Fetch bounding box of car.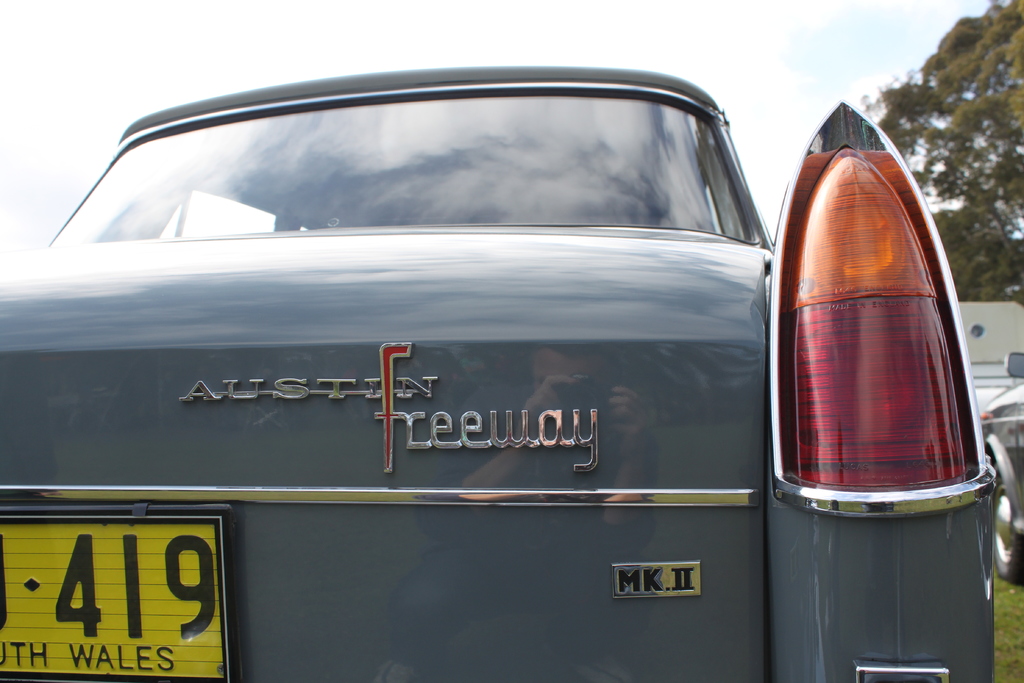
Bbox: (left=0, top=55, right=880, bottom=682).
